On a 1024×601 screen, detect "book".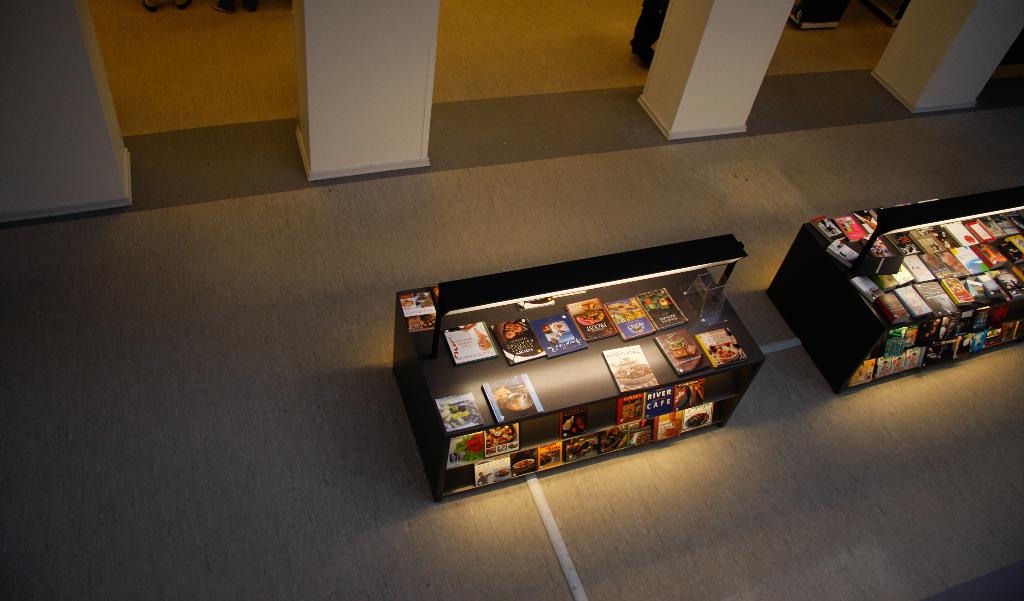
box=[480, 373, 545, 426].
